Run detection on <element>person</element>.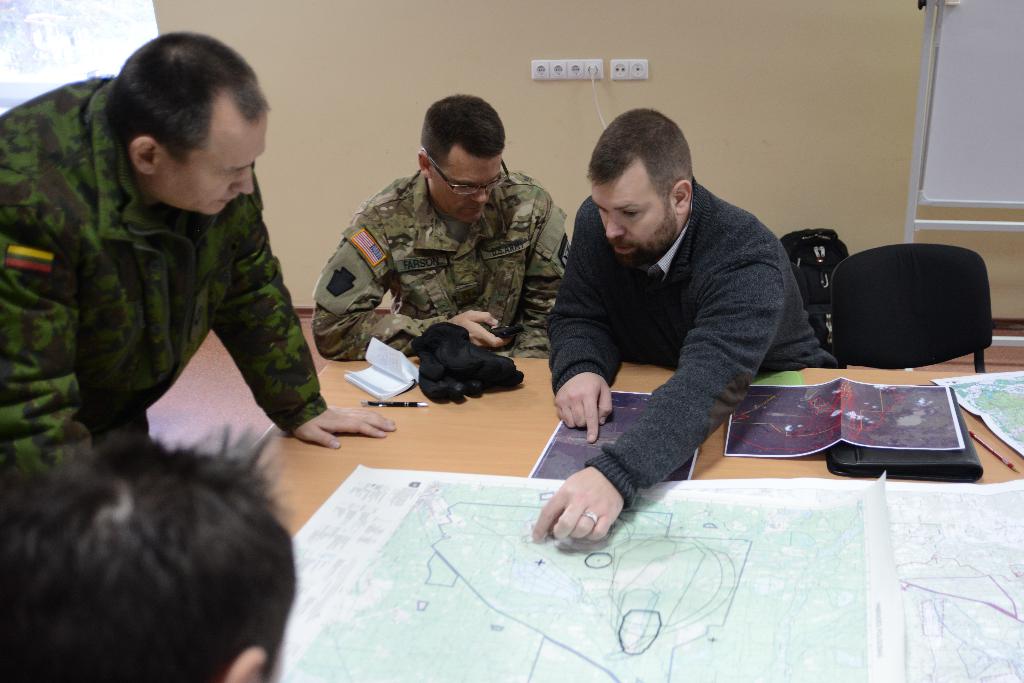
Result: [308, 92, 570, 373].
